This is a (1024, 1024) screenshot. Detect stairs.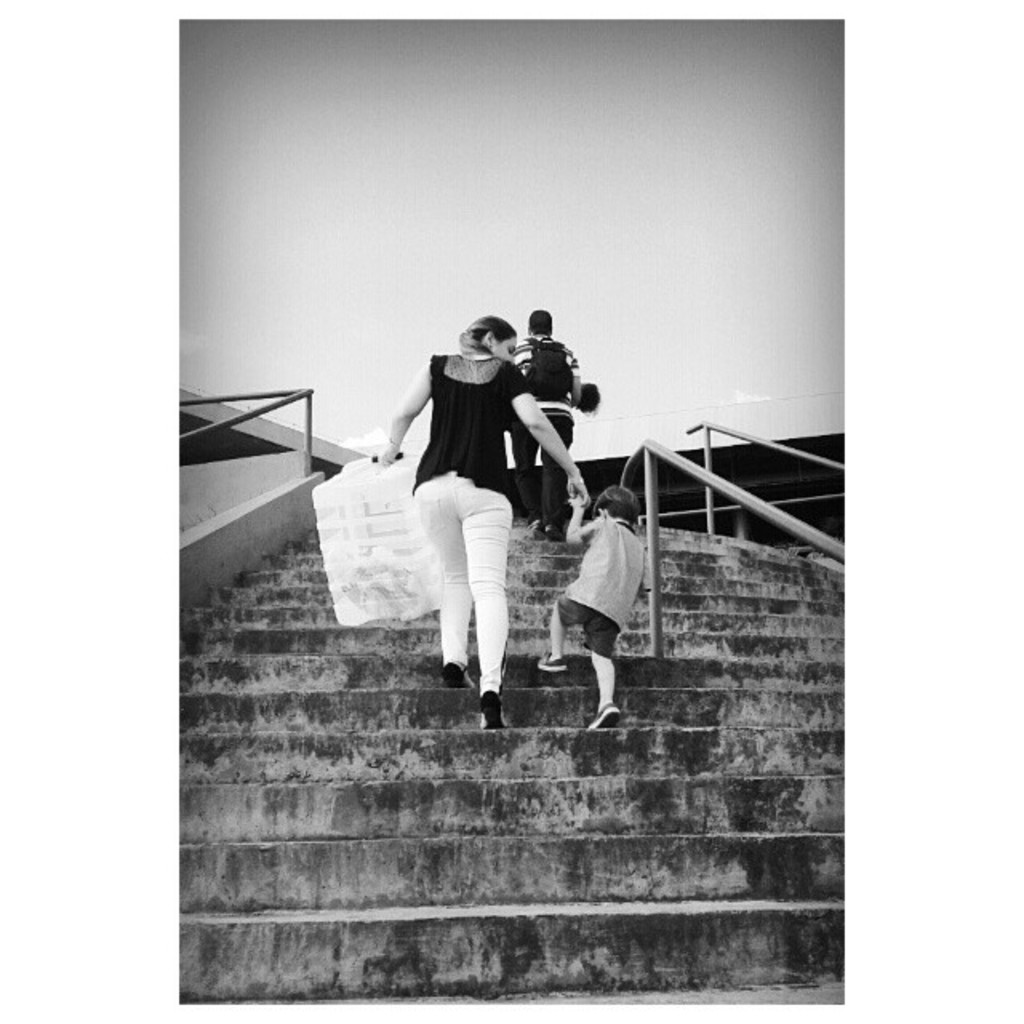
{"left": 178, "top": 509, "right": 846, "bottom": 1003}.
